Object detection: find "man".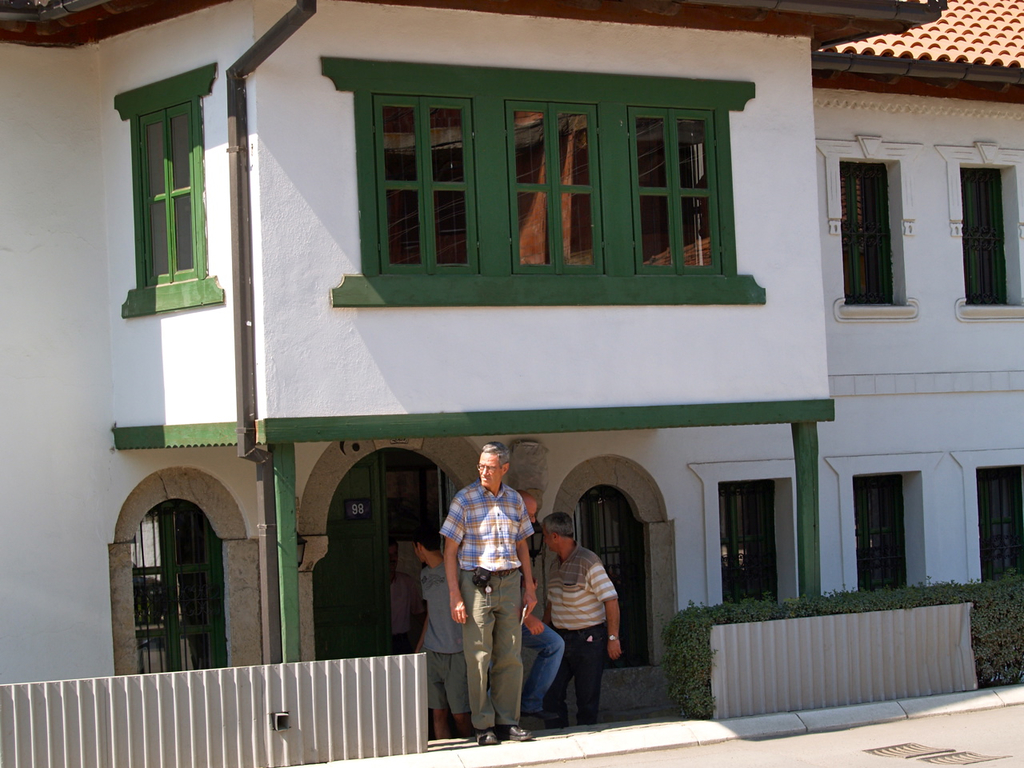
crop(535, 509, 626, 730).
